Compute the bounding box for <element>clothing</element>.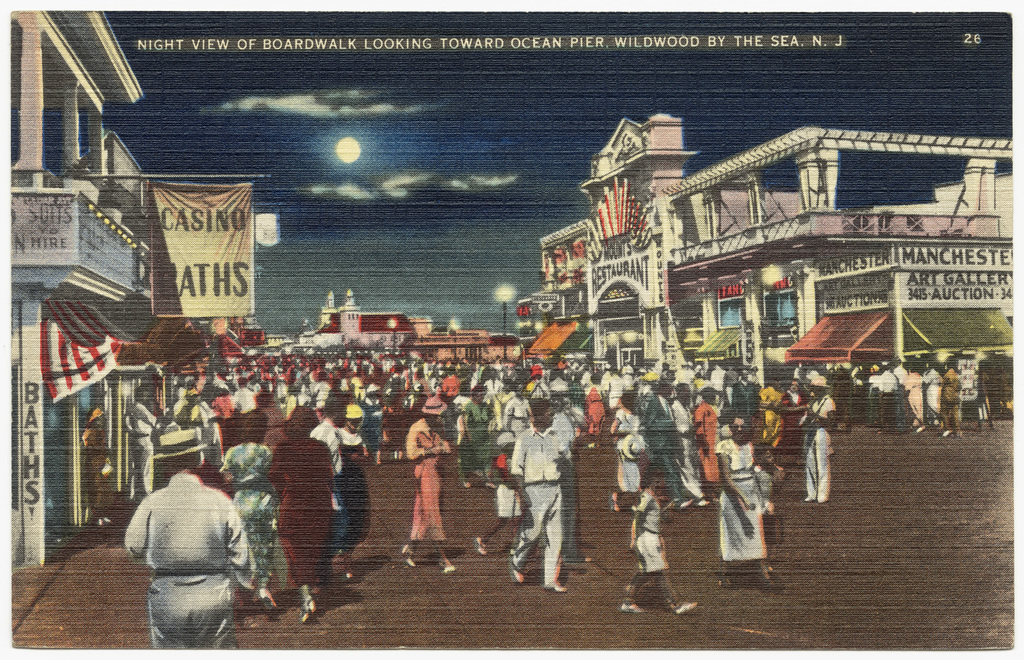
x1=667 y1=386 x2=702 y2=510.
